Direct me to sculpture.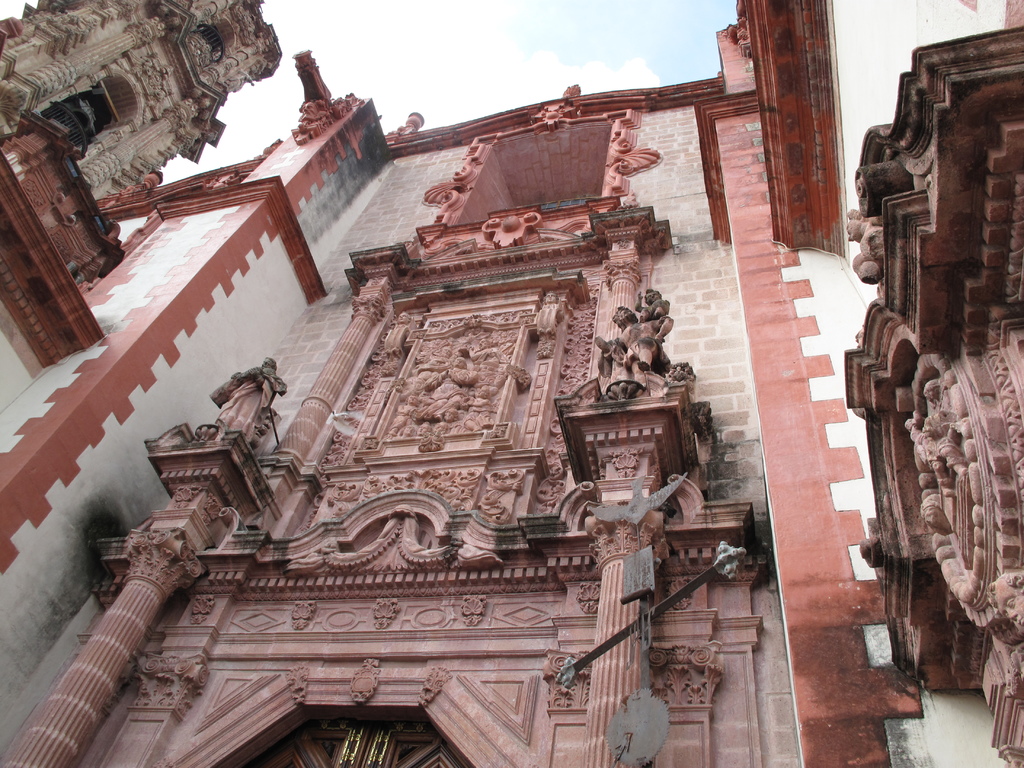
Direction: detection(391, 342, 511, 434).
